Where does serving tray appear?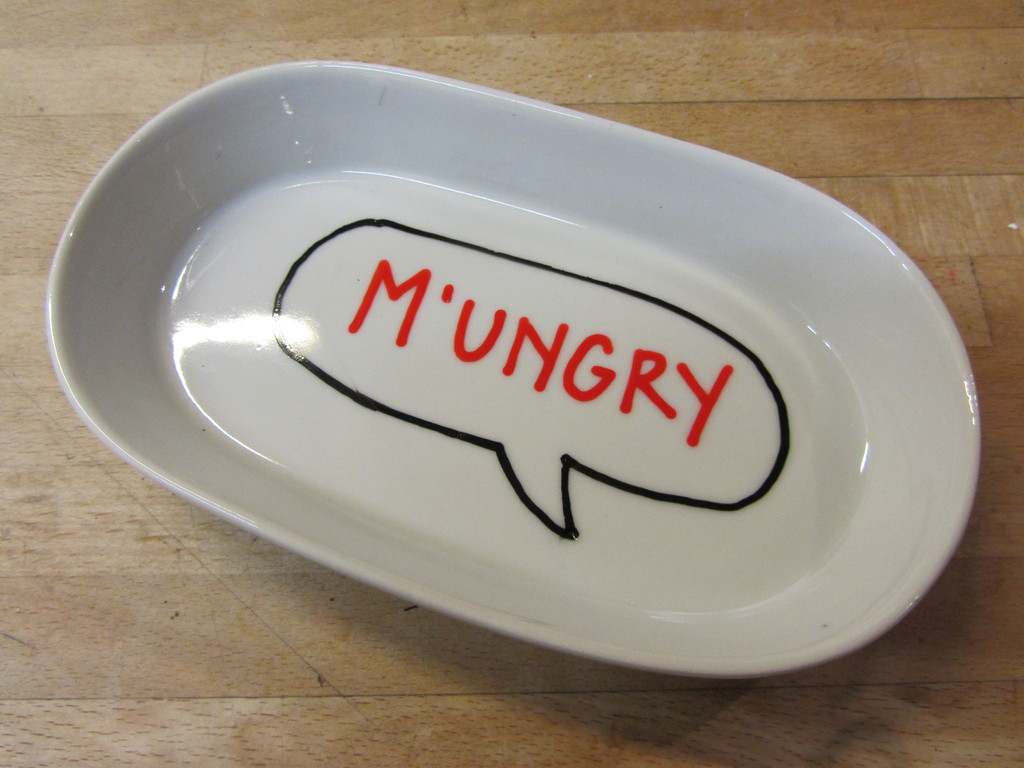
Appears at 45,57,976,689.
